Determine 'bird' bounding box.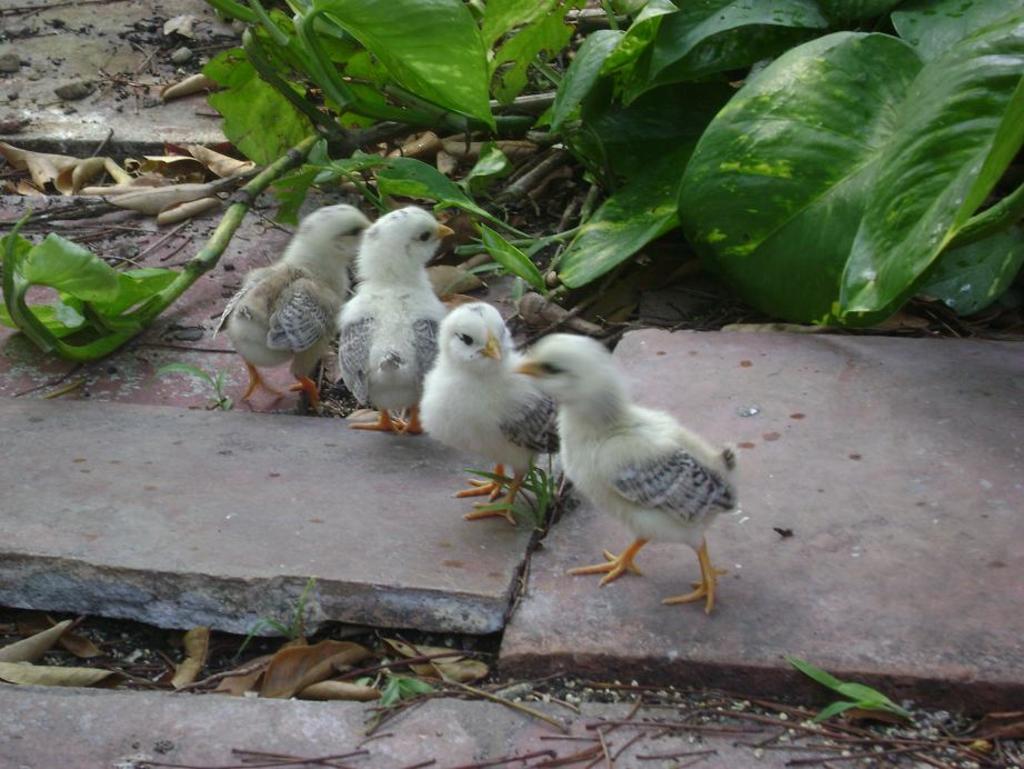
Determined: crop(500, 317, 750, 615).
